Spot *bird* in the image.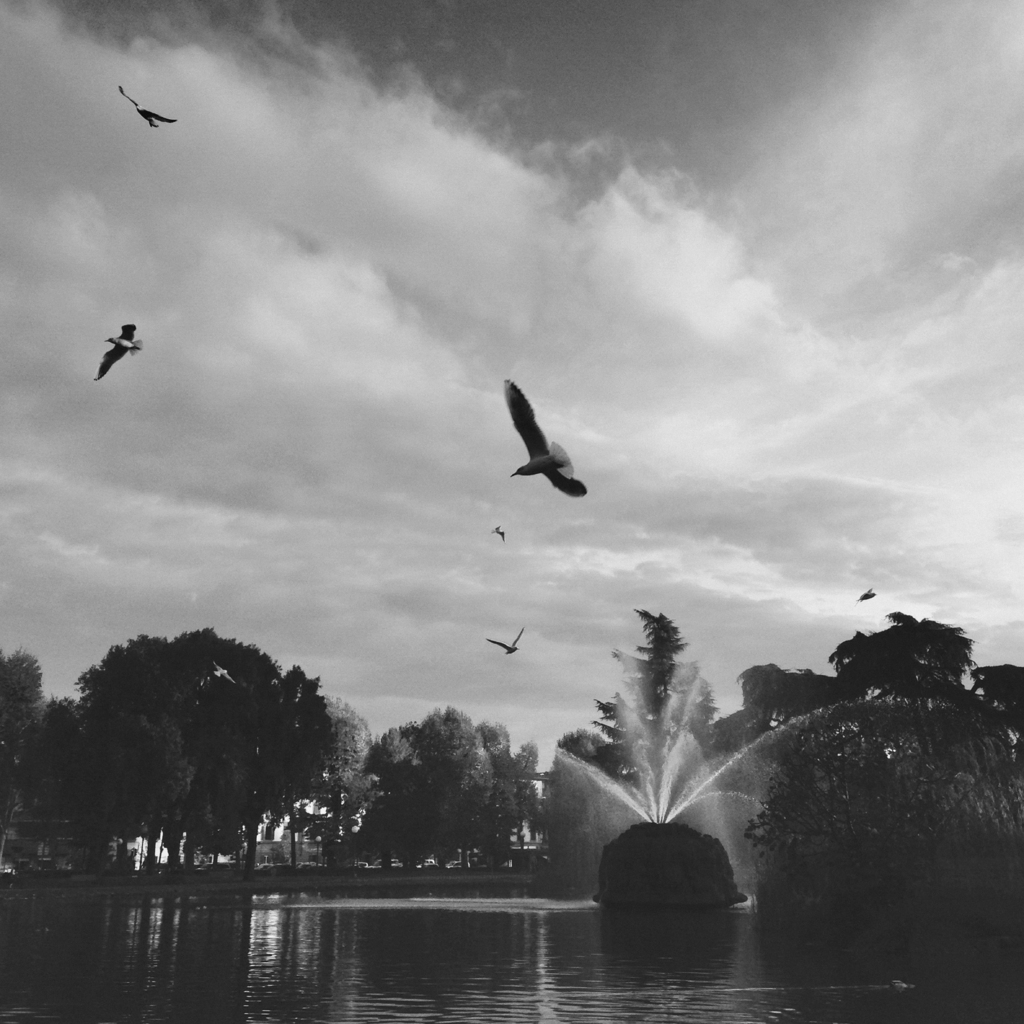
*bird* found at (x1=119, y1=82, x2=186, y2=136).
